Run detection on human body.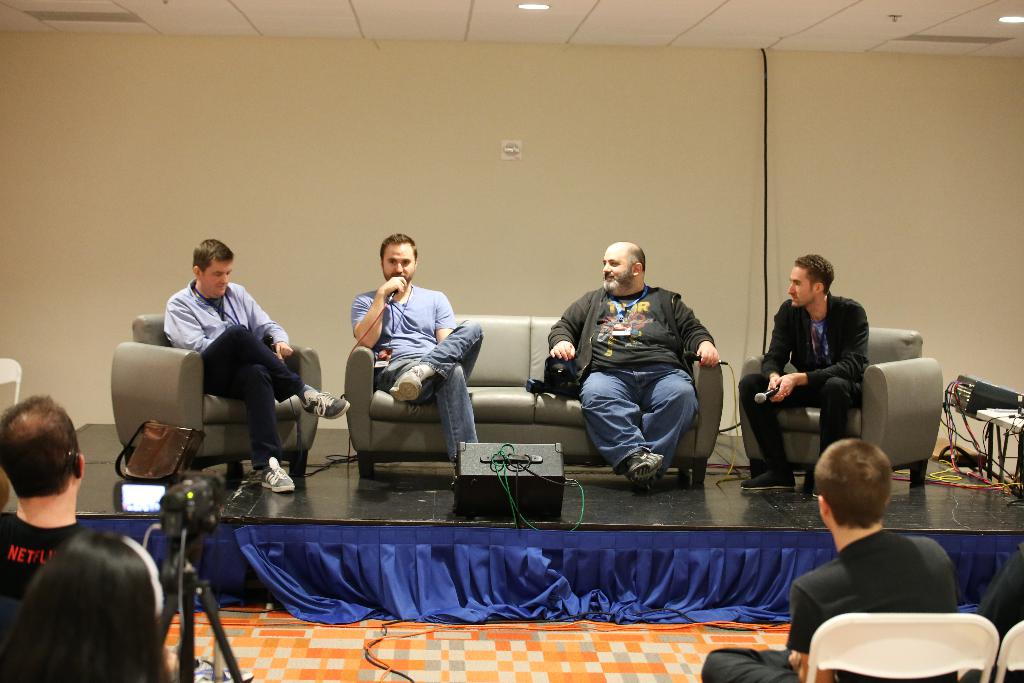
Result: 545/286/722/494.
